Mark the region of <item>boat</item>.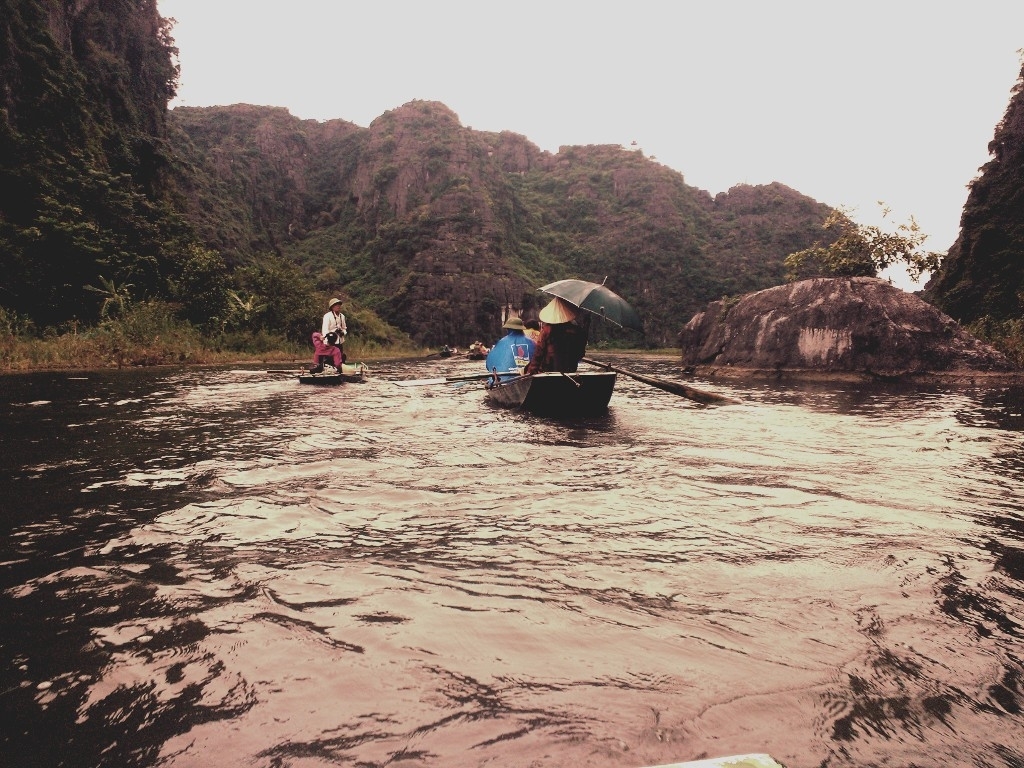
Region: {"left": 284, "top": 361, "right": 377, "bottom": 390}.
